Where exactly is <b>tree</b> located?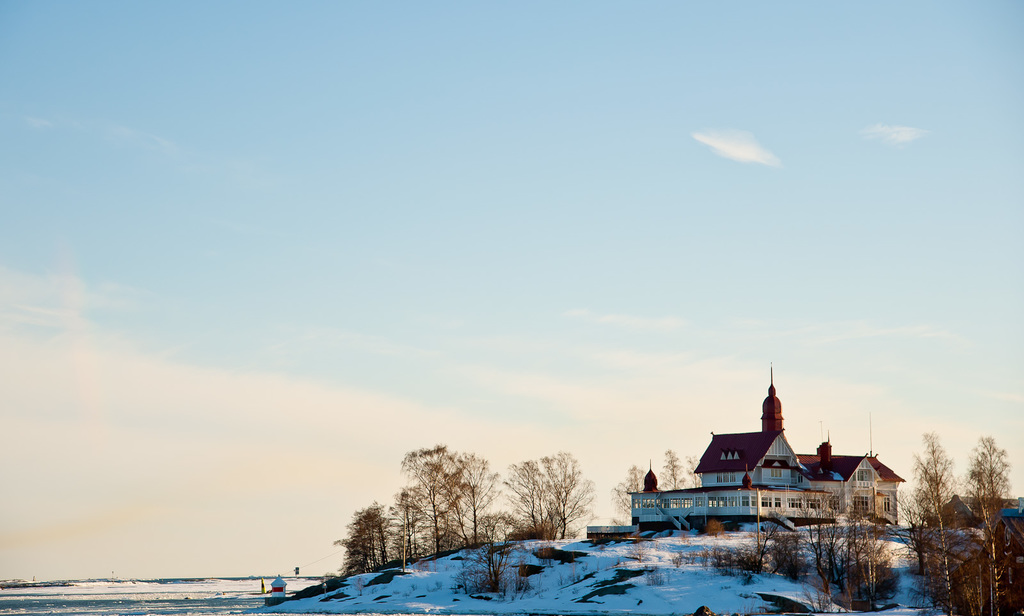
Its bounding box is (left=883, top=432, right=964, bottom=615).
